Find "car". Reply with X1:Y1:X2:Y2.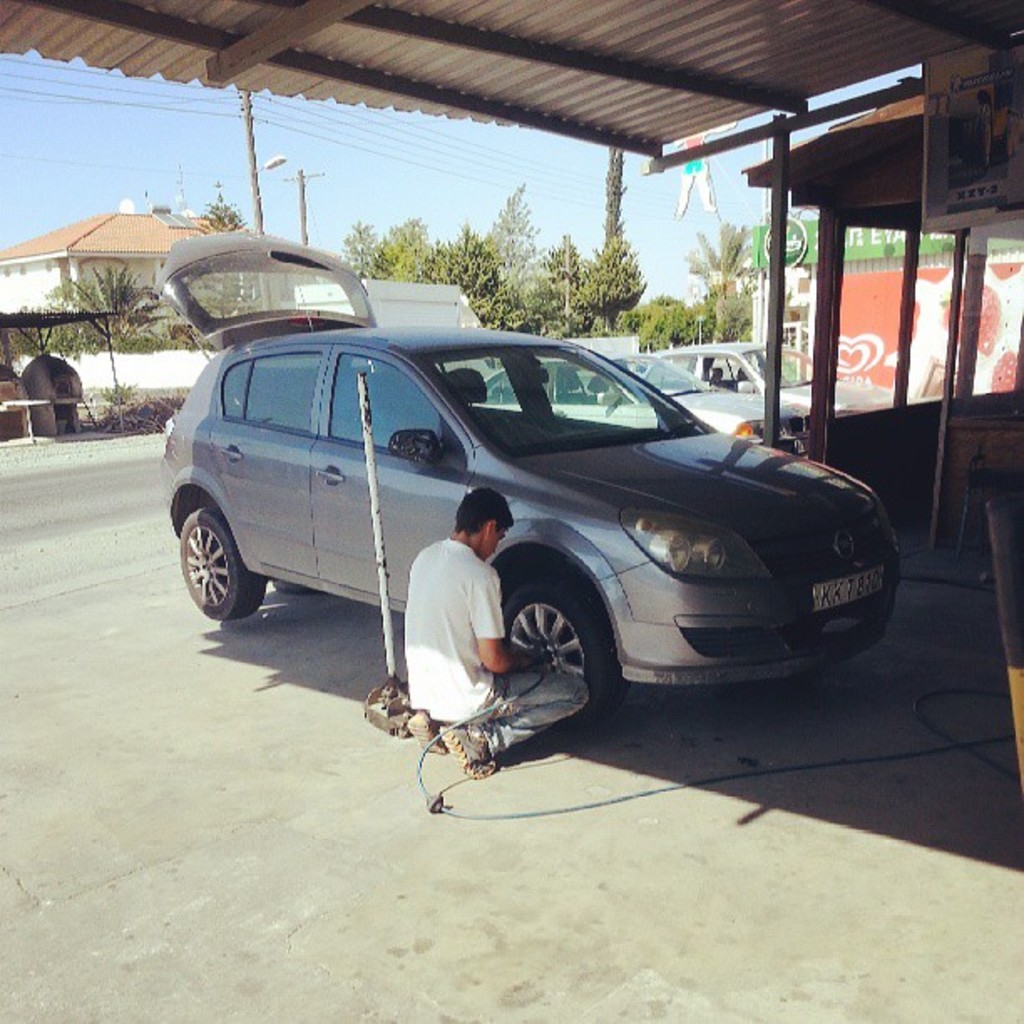
651:340:897:447.
